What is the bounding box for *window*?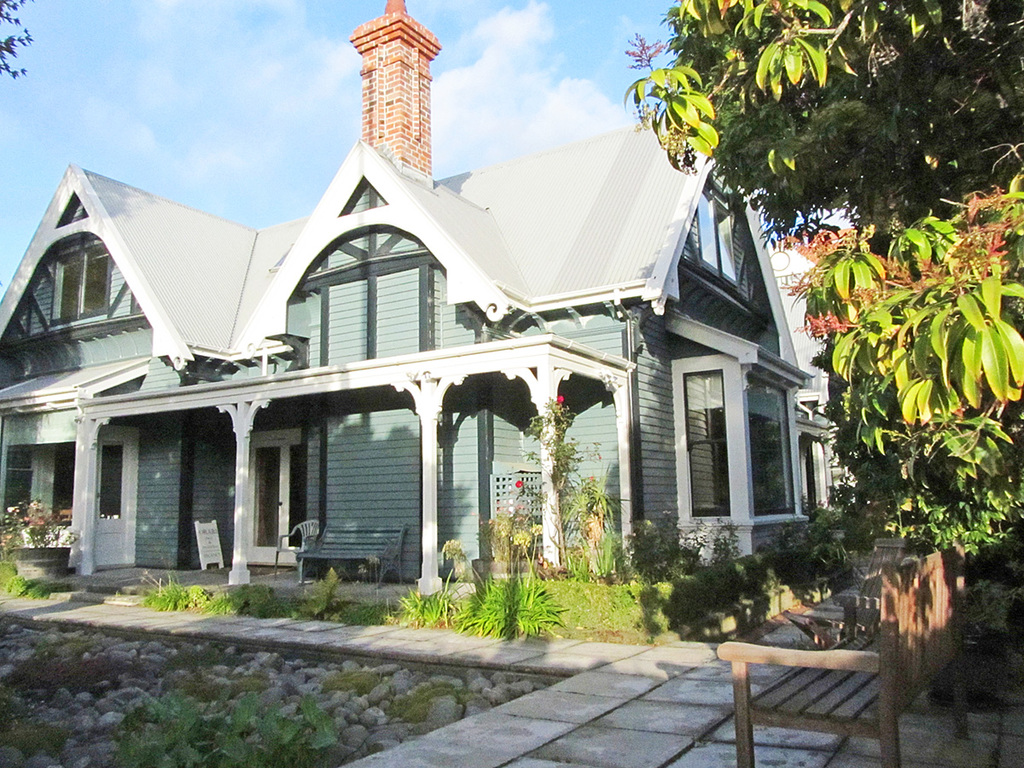
l=750, t=376, r=794, b=515.
